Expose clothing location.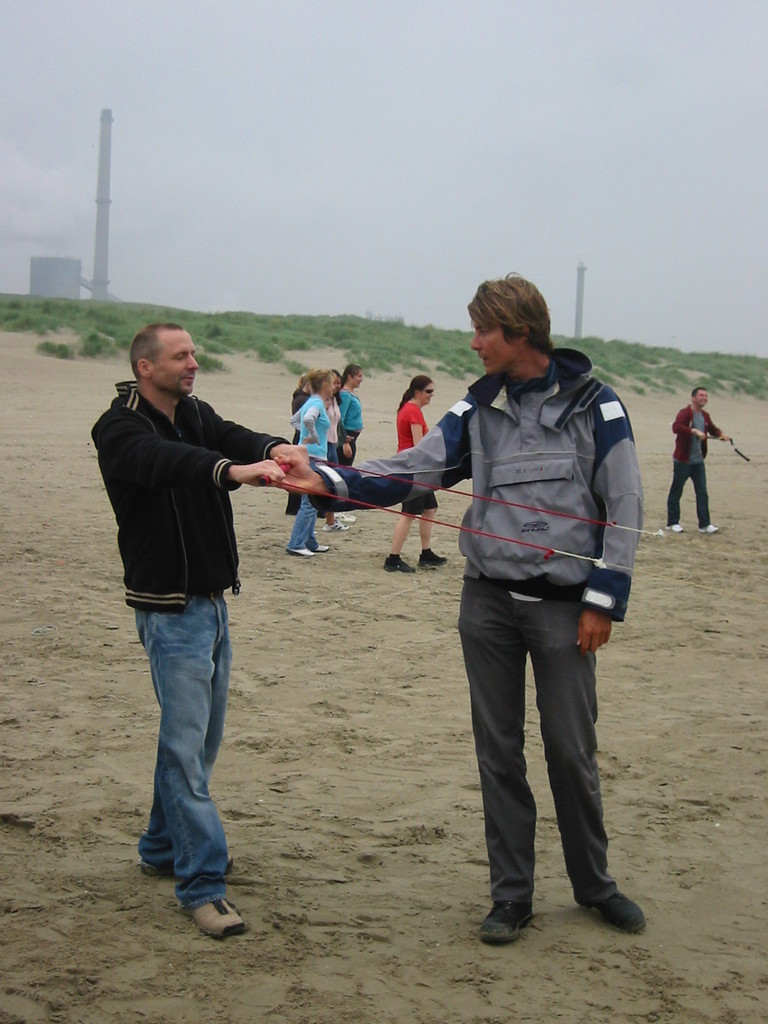
Exposed at 323 392 344 472.
